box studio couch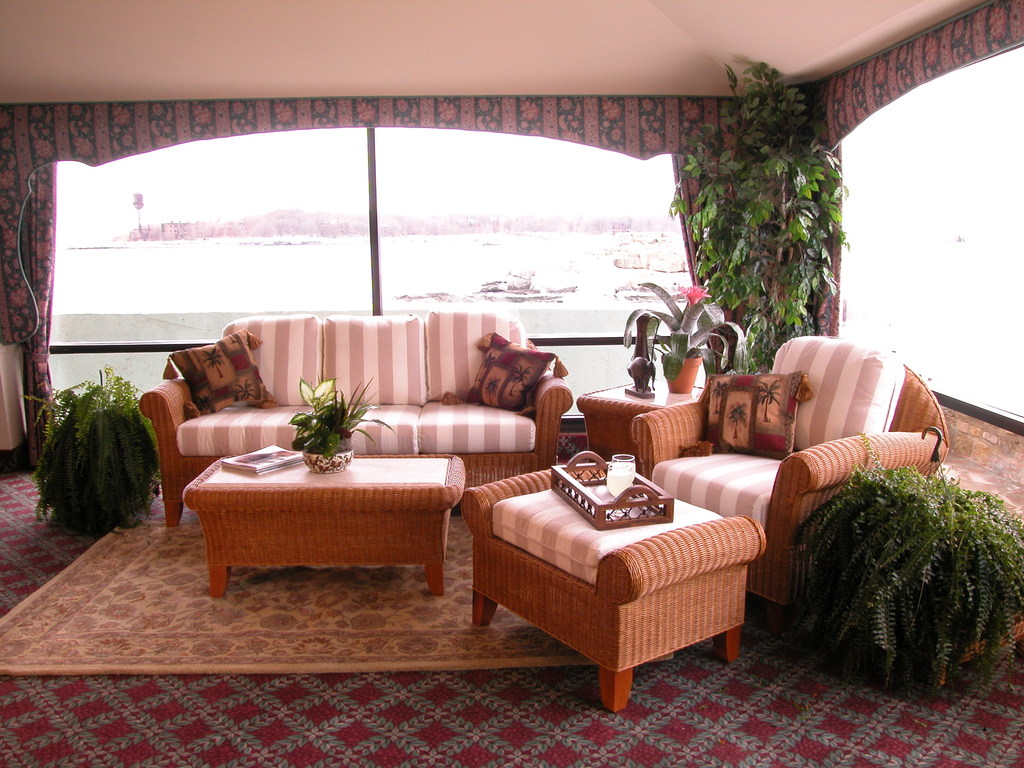
(x1=629, y1=342, x2=947, y2=627)
